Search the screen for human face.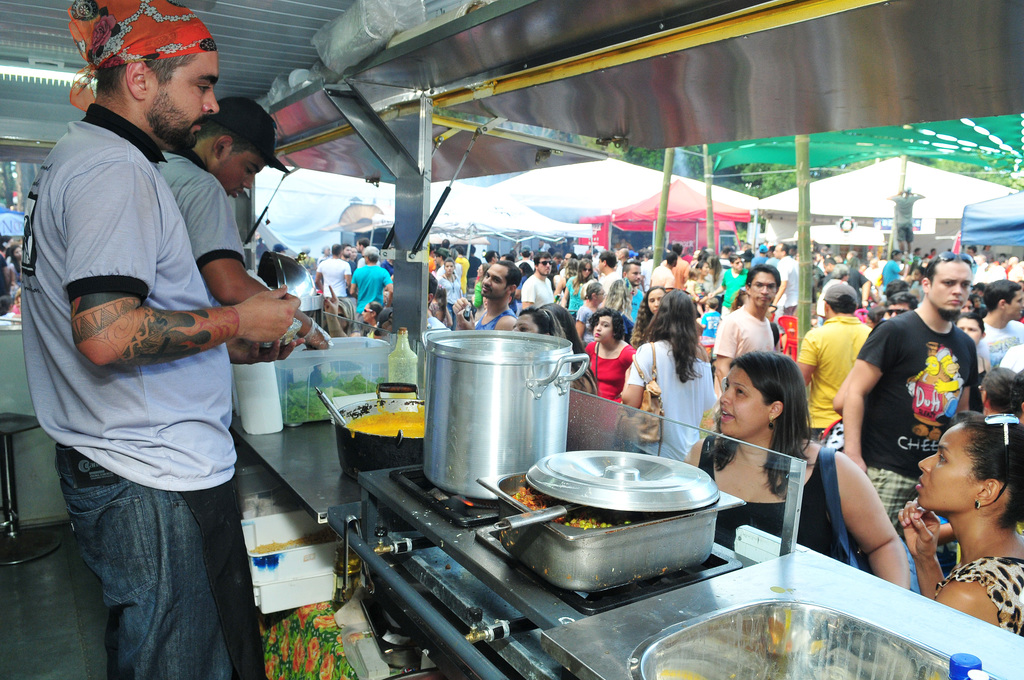
Found at 956/320/981/343.
